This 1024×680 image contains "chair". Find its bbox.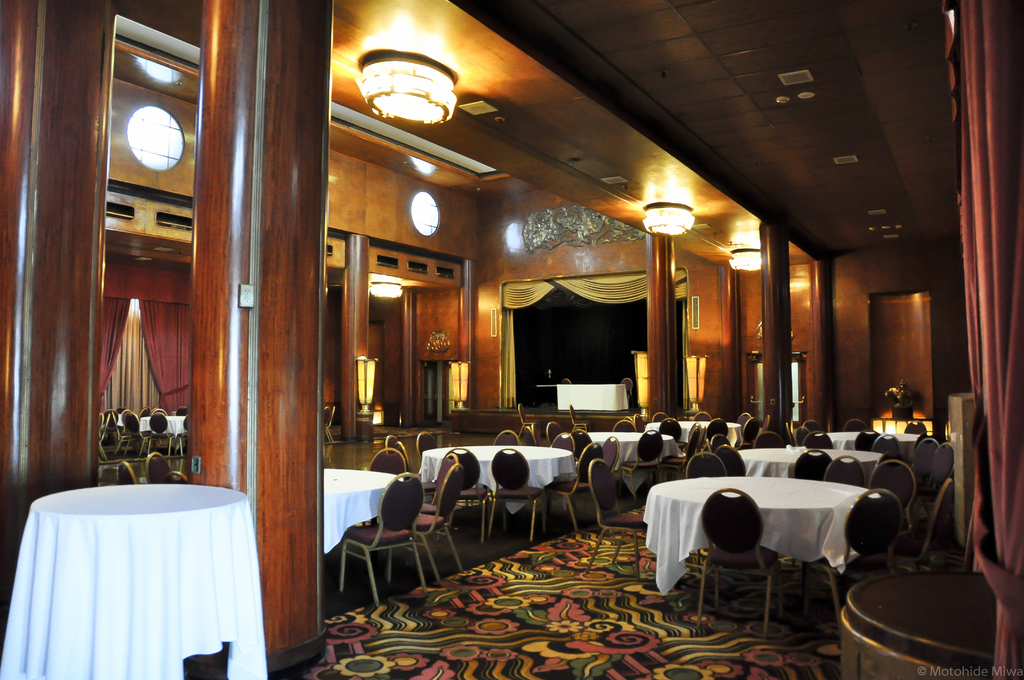
l=619, t=379, r=634, b=412.
